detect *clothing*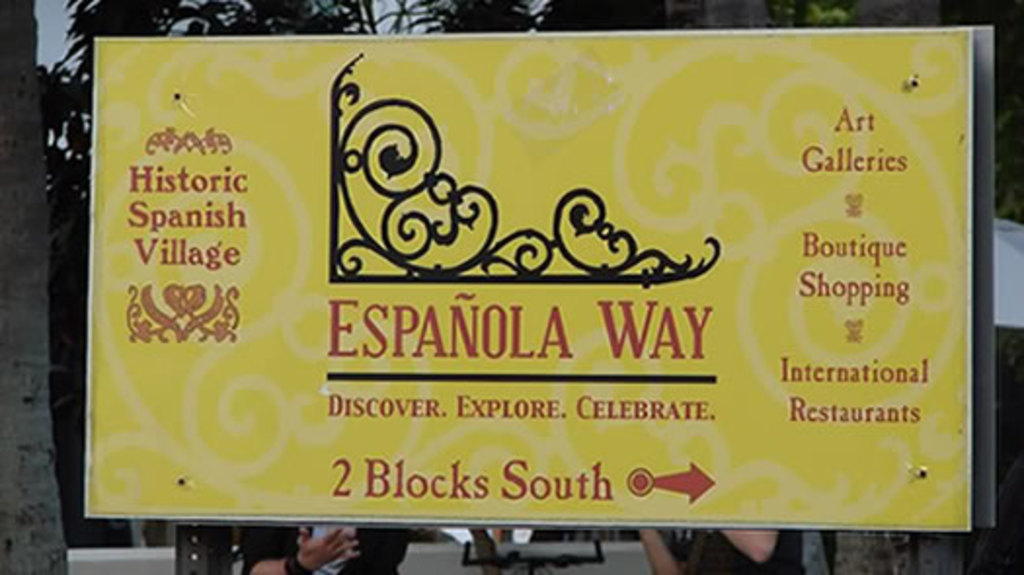
region(661, 524, 806, 573)
